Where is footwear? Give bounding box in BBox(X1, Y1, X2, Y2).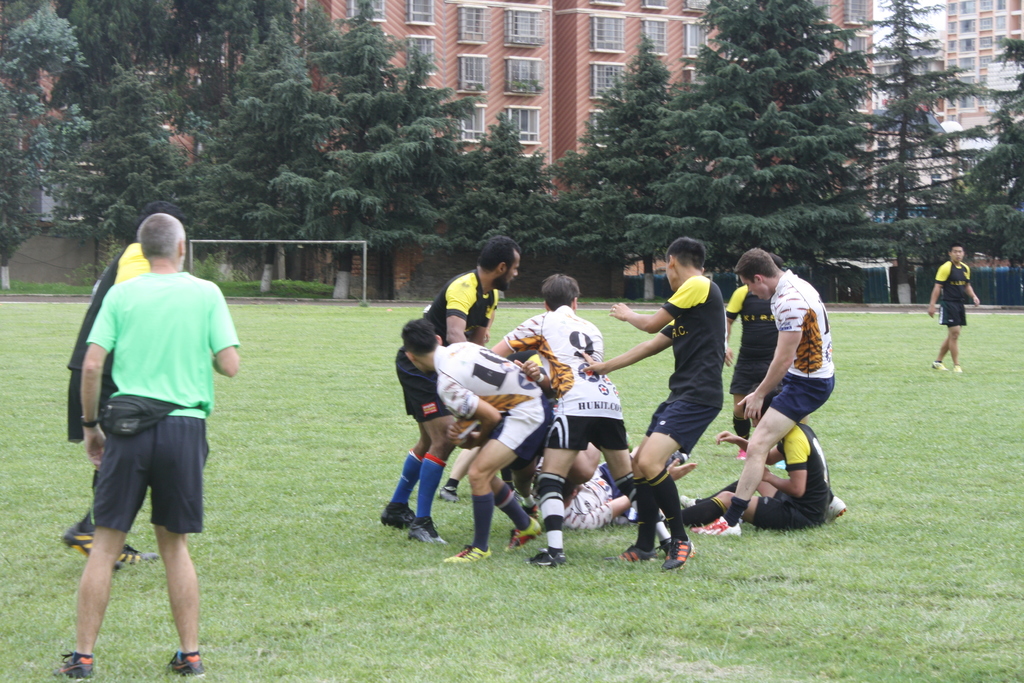
BBox(931, 361, 948, 371).
